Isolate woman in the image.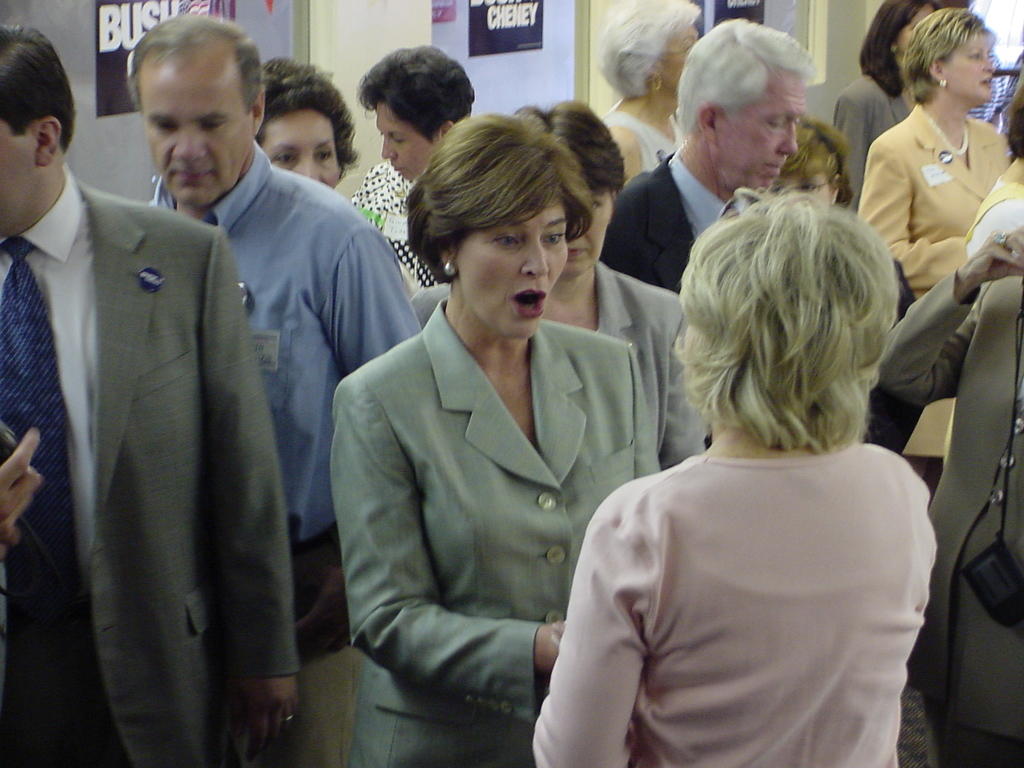
Isolated region: left=605, top=0, right=708, bottom=201.
